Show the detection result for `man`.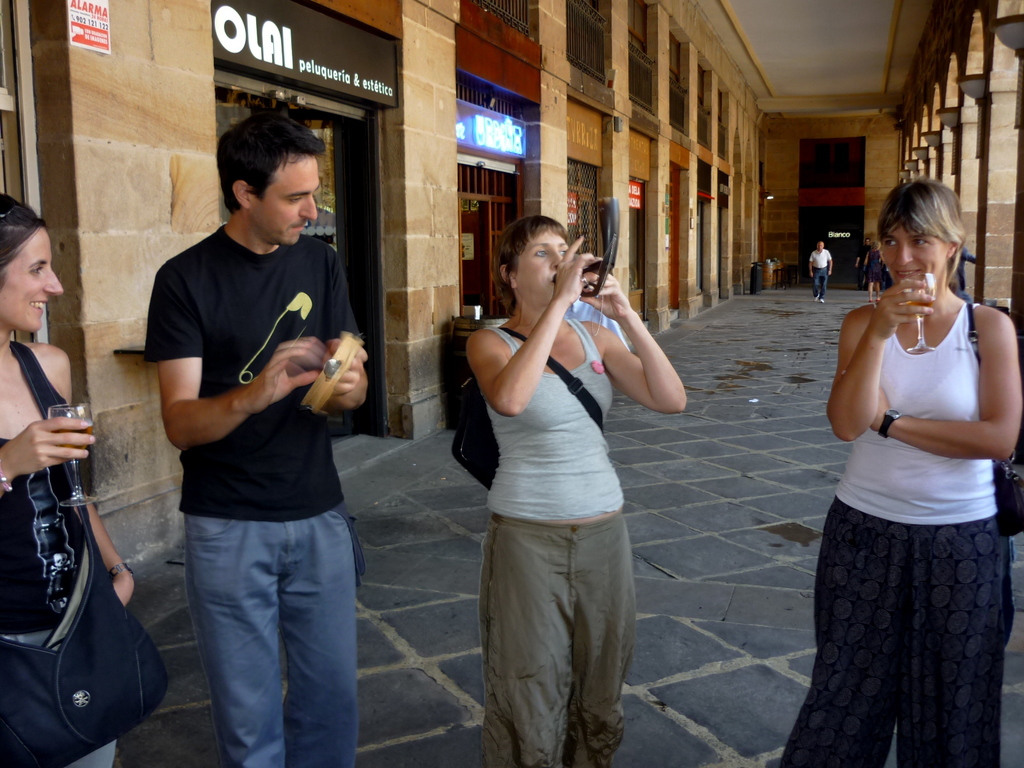
(x1=809, y1=240, x2=834, y2=302).
